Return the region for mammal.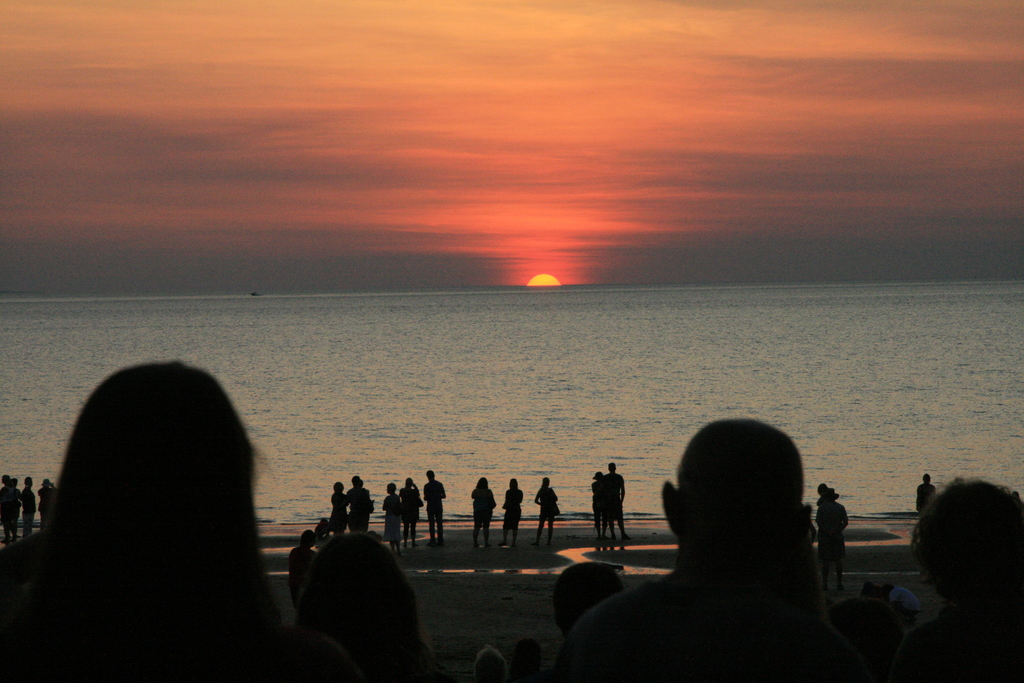
bbox=[284, 528, 317, 612].
